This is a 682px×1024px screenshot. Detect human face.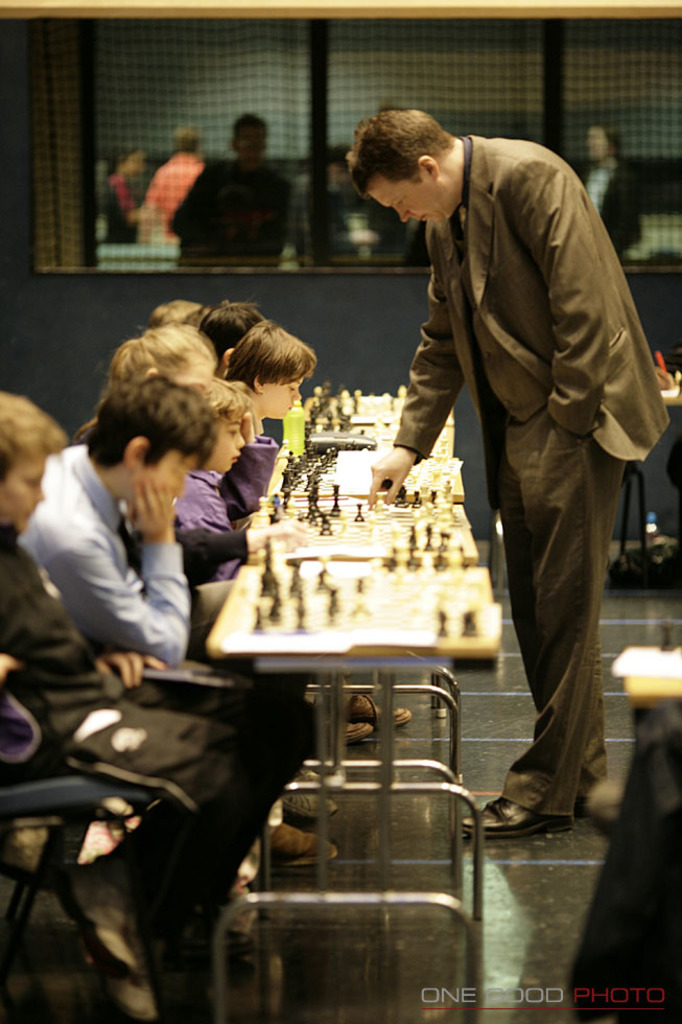
rect(235, 122, 262, 170).
